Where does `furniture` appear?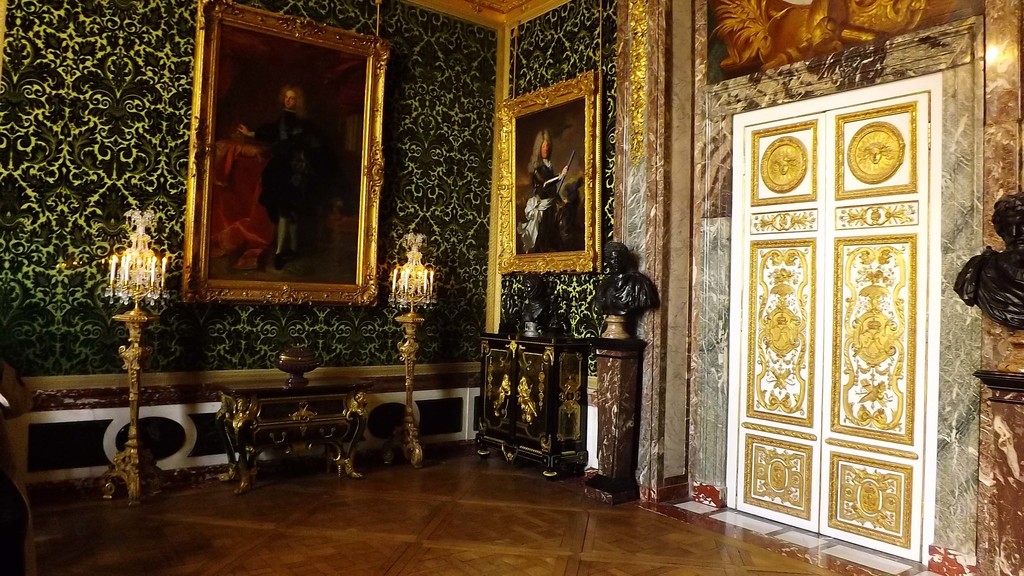
Appears at bbox(475, 332, 589, 481).
